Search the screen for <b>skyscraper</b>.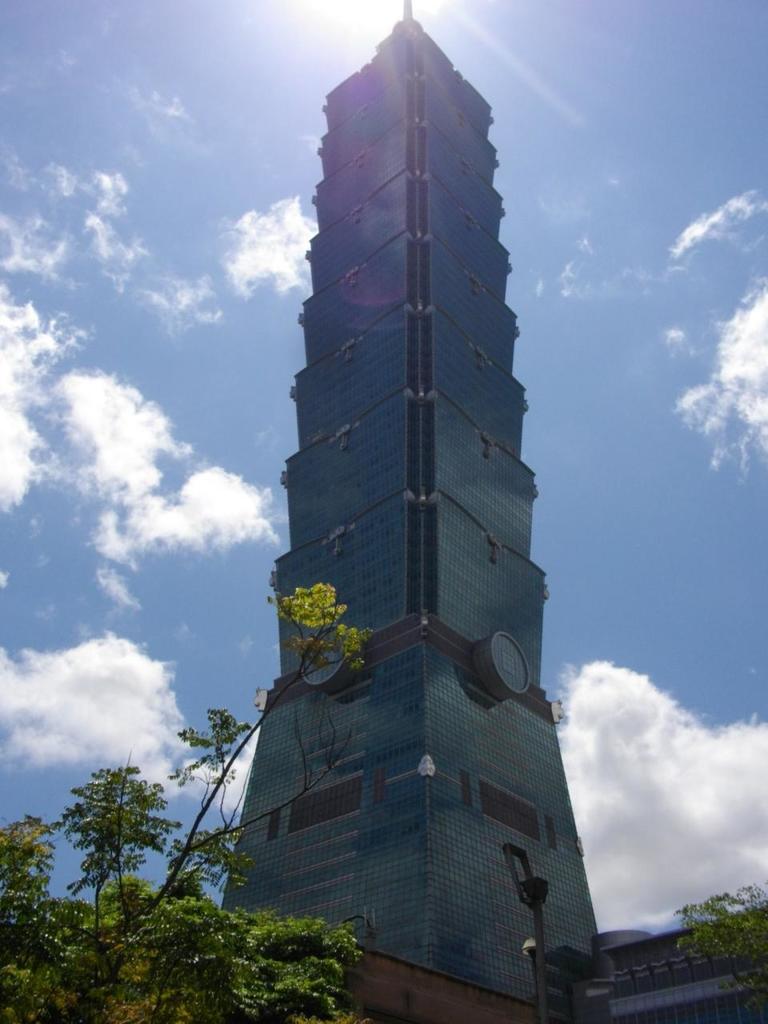
Found at left=239, top=24, right=586, bottom=996.
